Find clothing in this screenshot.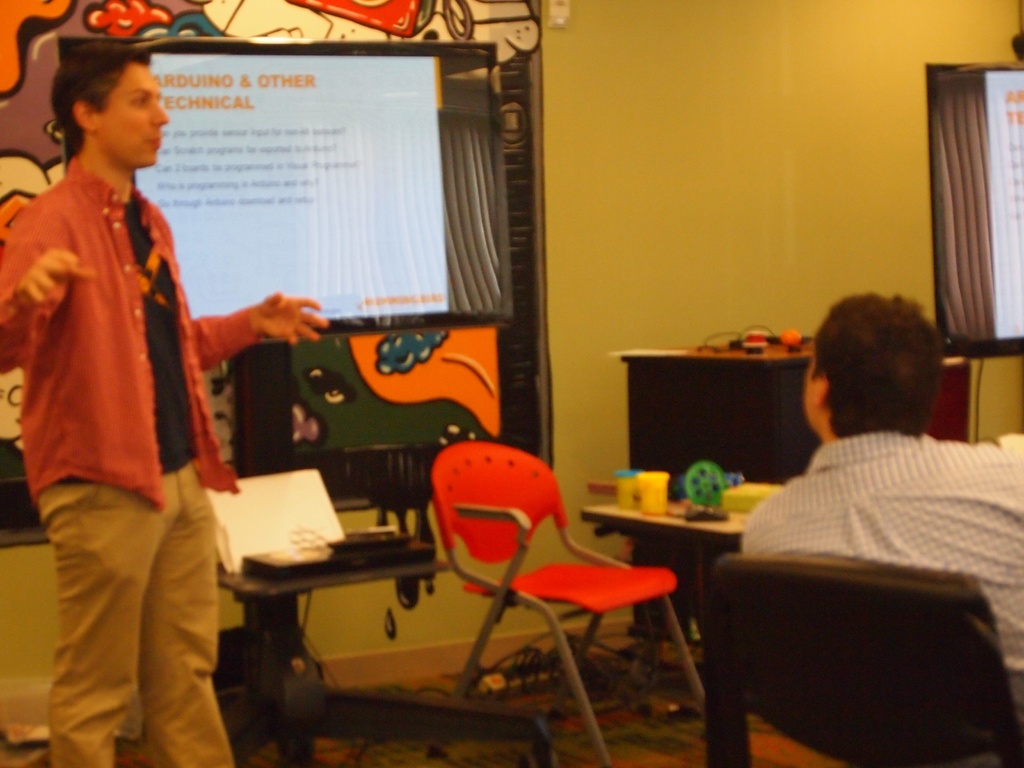
The bounding box for clothing is [742,430,1023,718].
